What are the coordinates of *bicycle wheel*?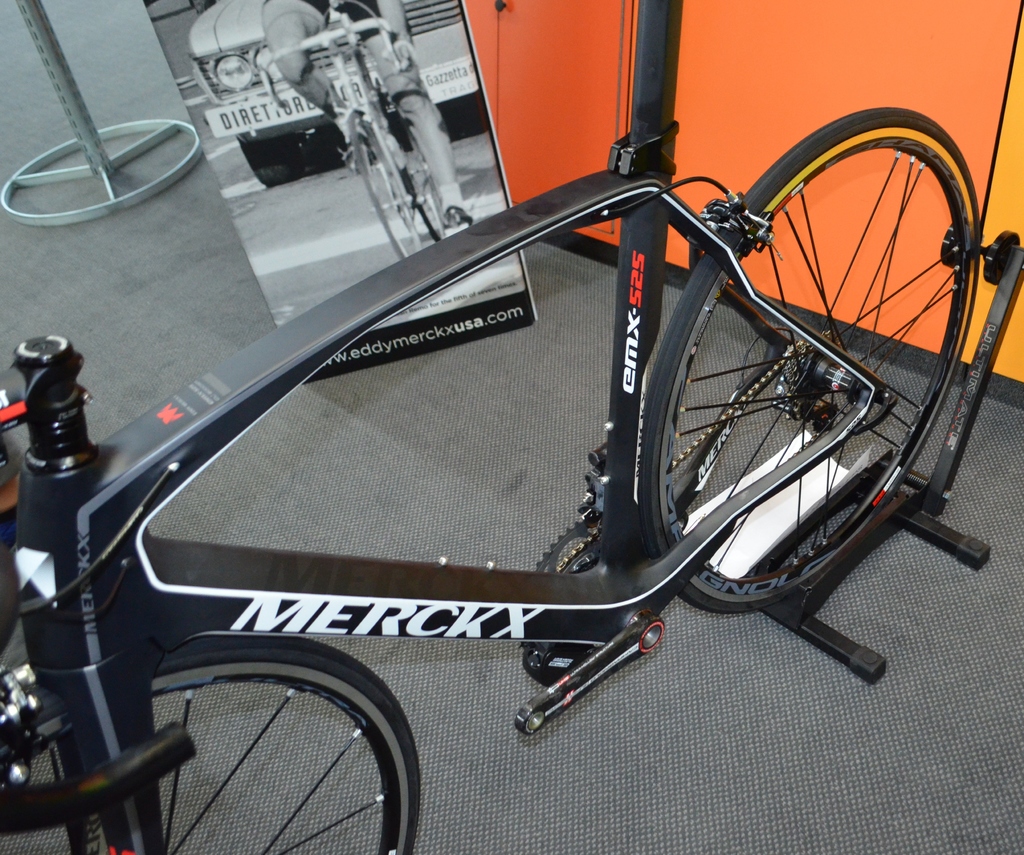
632,109,985,685.
